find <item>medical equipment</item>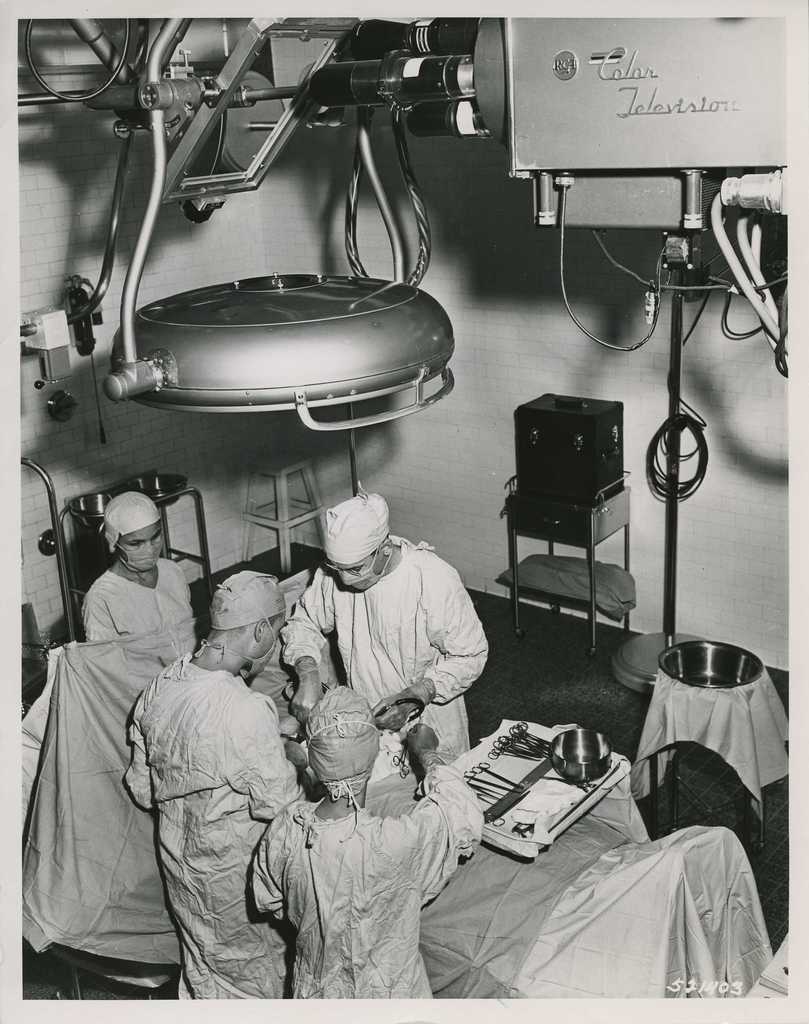
rect(391, 739, 415, 774)
